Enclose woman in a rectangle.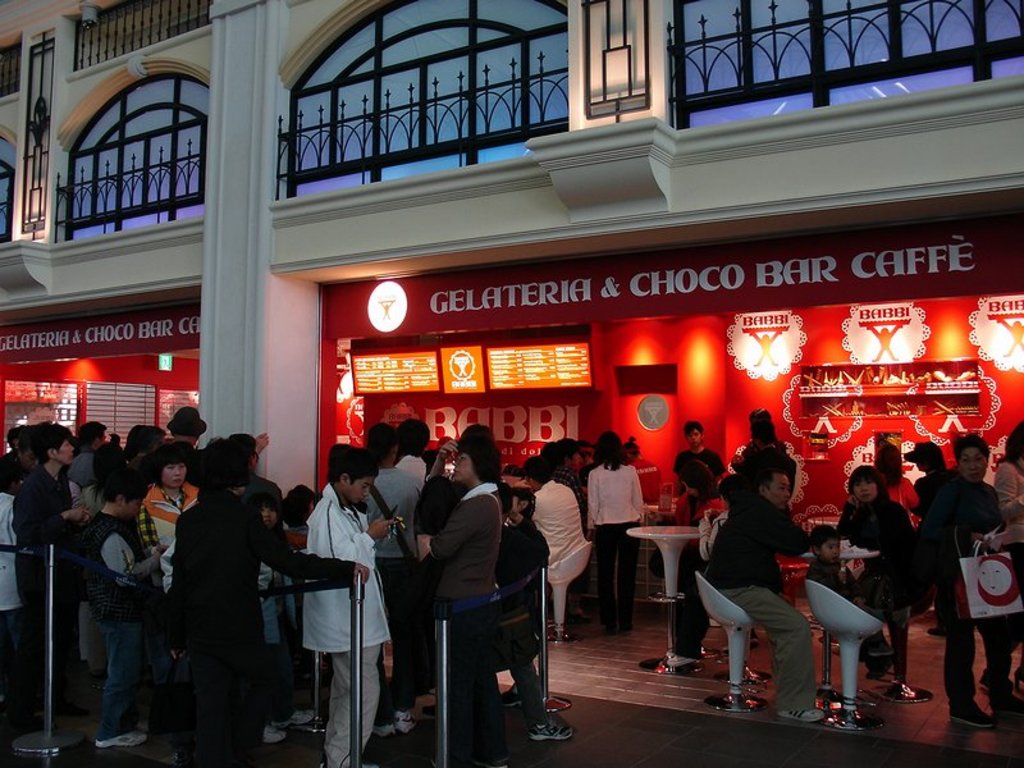
(left=933, top=433, right=1015, bottom=731).
